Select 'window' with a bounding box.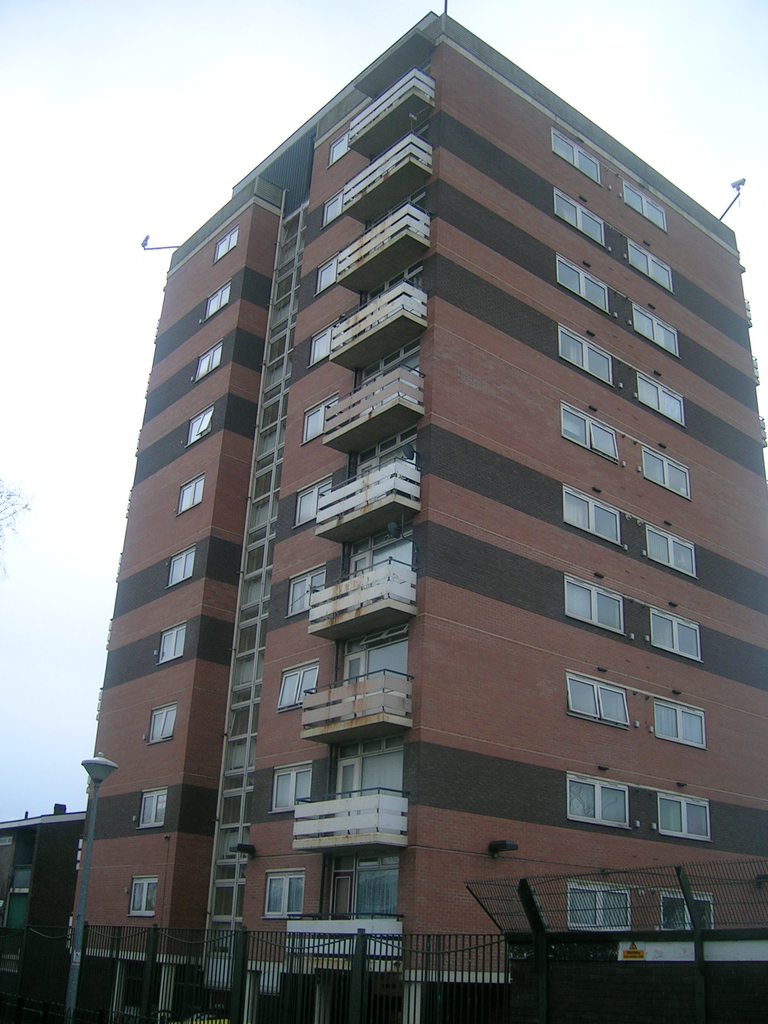
Rect(620, 185, 666, 228).
